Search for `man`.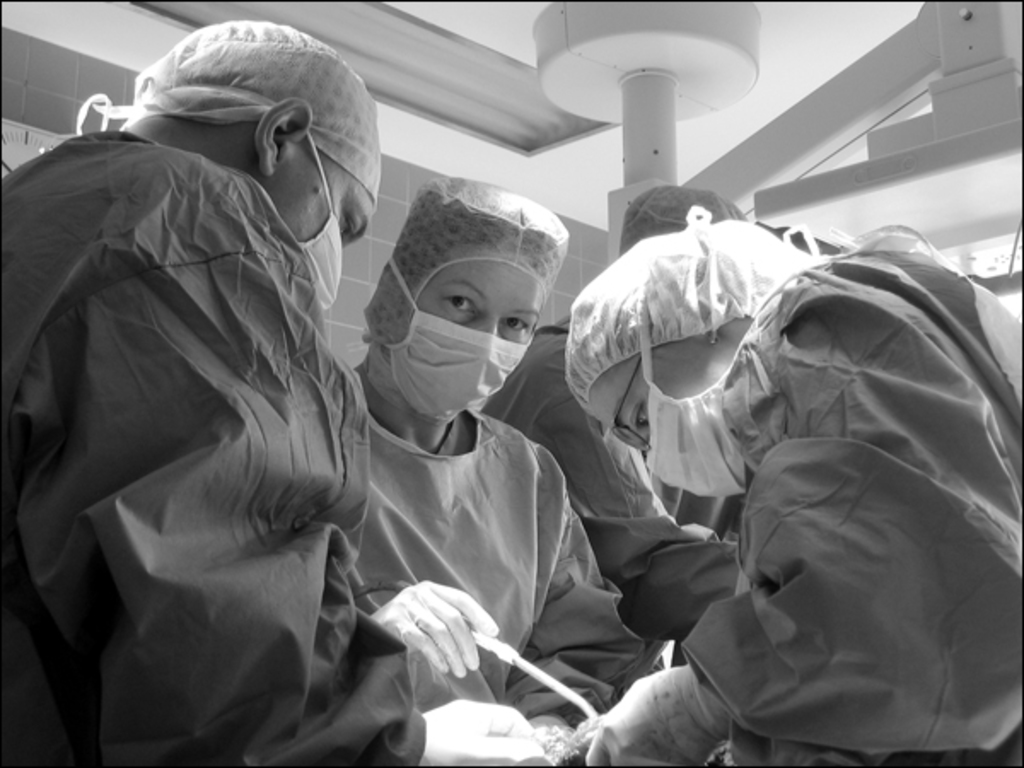
Found at 39/31/550/767.
